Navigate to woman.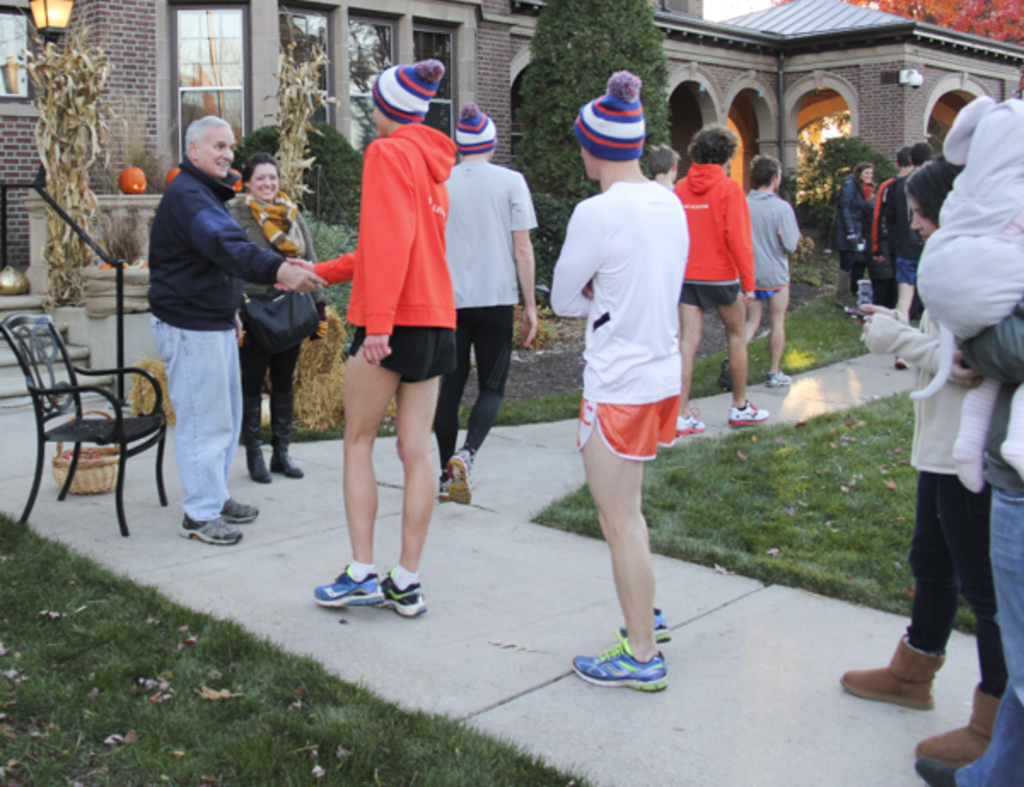
Navigation target: l=840, t=162, r=876, b=290.
